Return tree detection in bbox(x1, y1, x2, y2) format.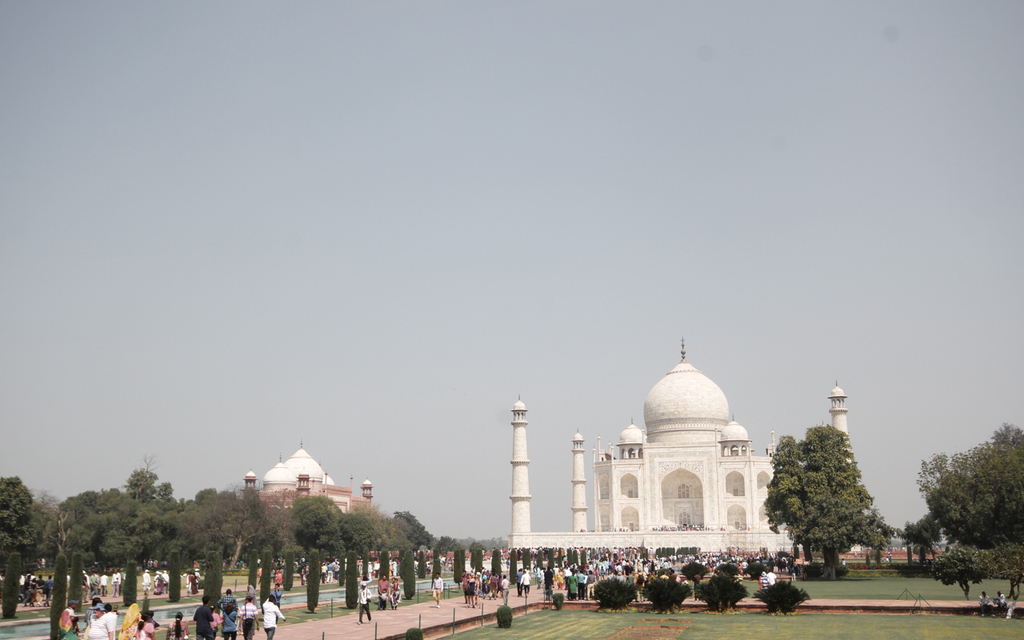
bbox(765, 414, 888, 582).
